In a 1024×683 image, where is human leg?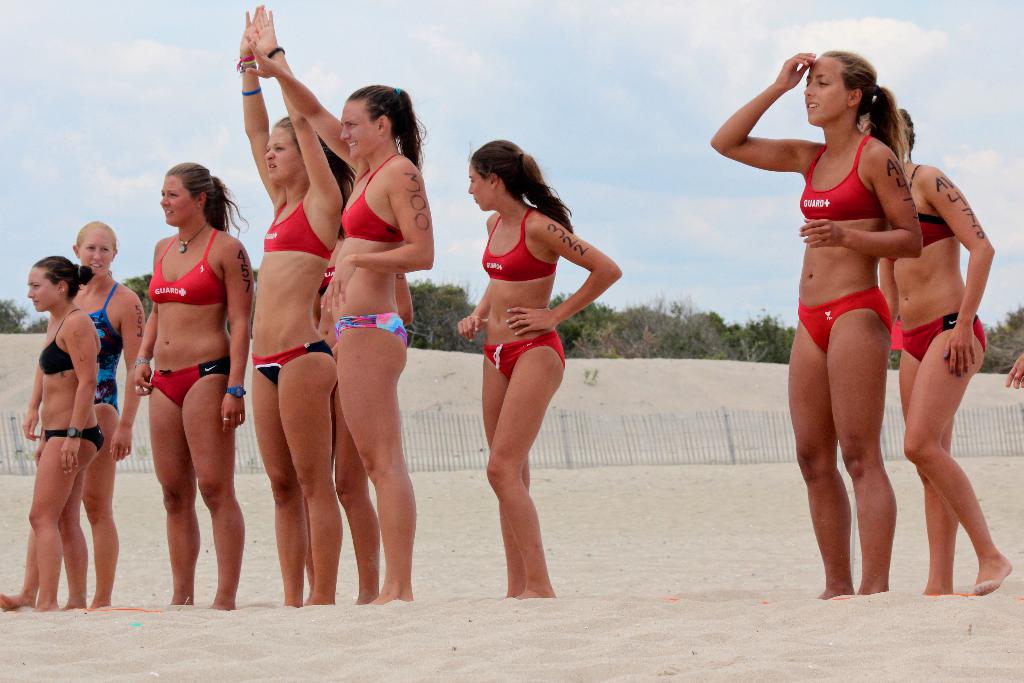
336,335,410,595.
